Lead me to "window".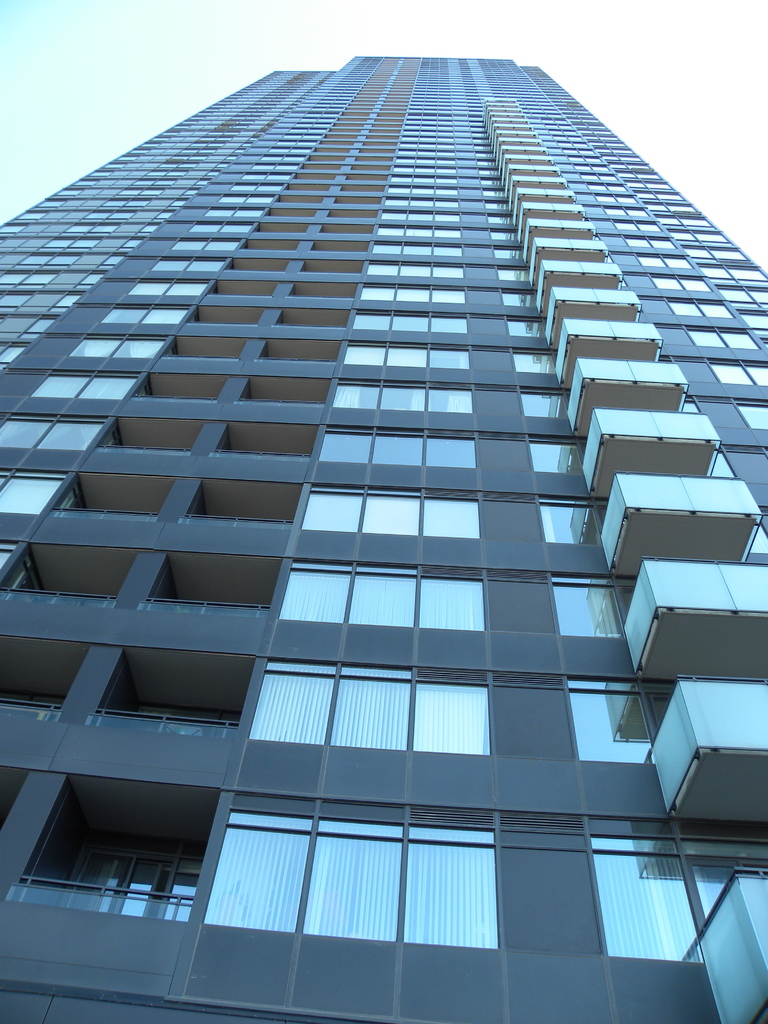
Lead to (left=208, top=195, right=271, bottom=216).
